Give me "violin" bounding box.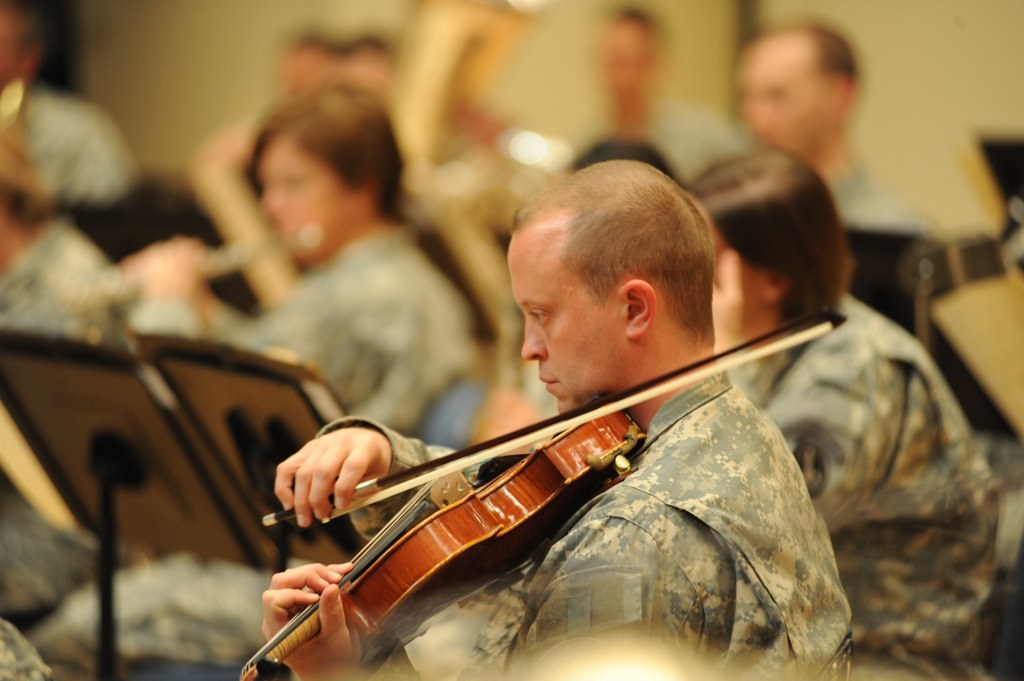
<bbox>228, 292, 766, 680</bbox>.
